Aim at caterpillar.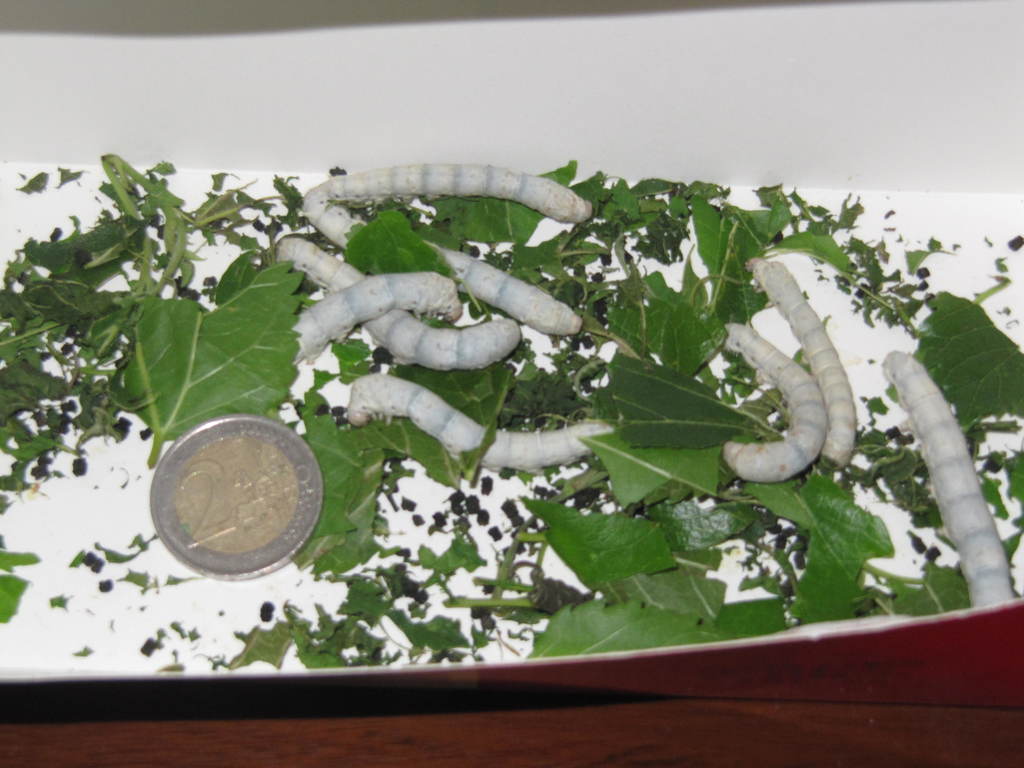
Aimed at bbox(282, 230, 527, 371).
